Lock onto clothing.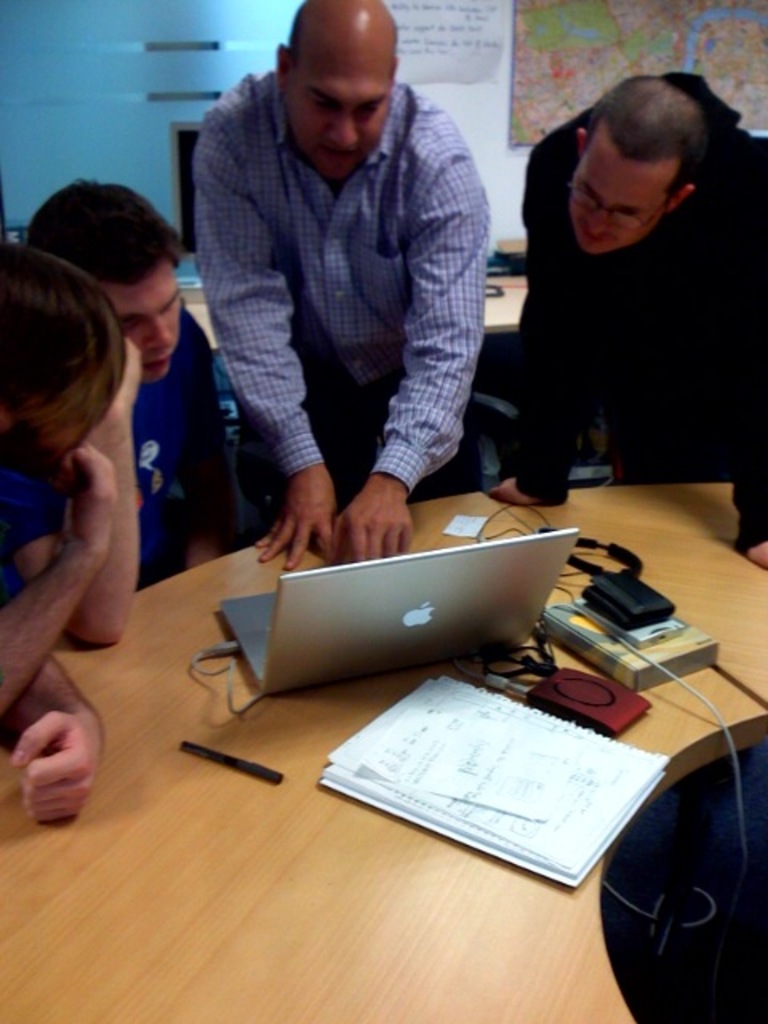
Locked: box(483, 78, 754, 499).
